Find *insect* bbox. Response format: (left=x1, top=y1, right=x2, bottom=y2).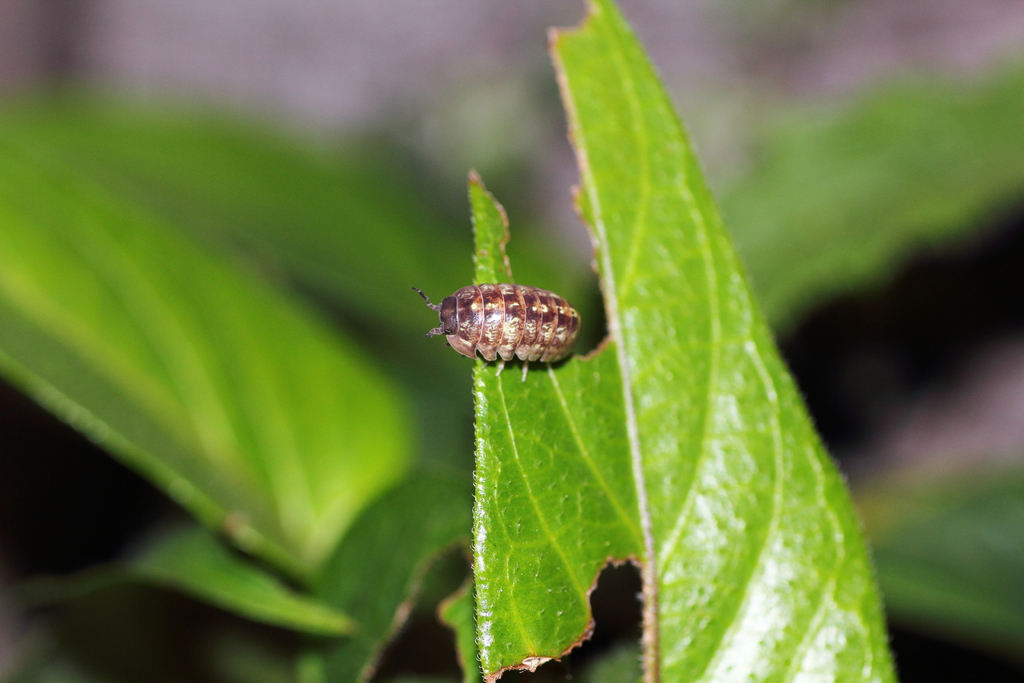
(left=419, top=288, right=586, bottom=383).
